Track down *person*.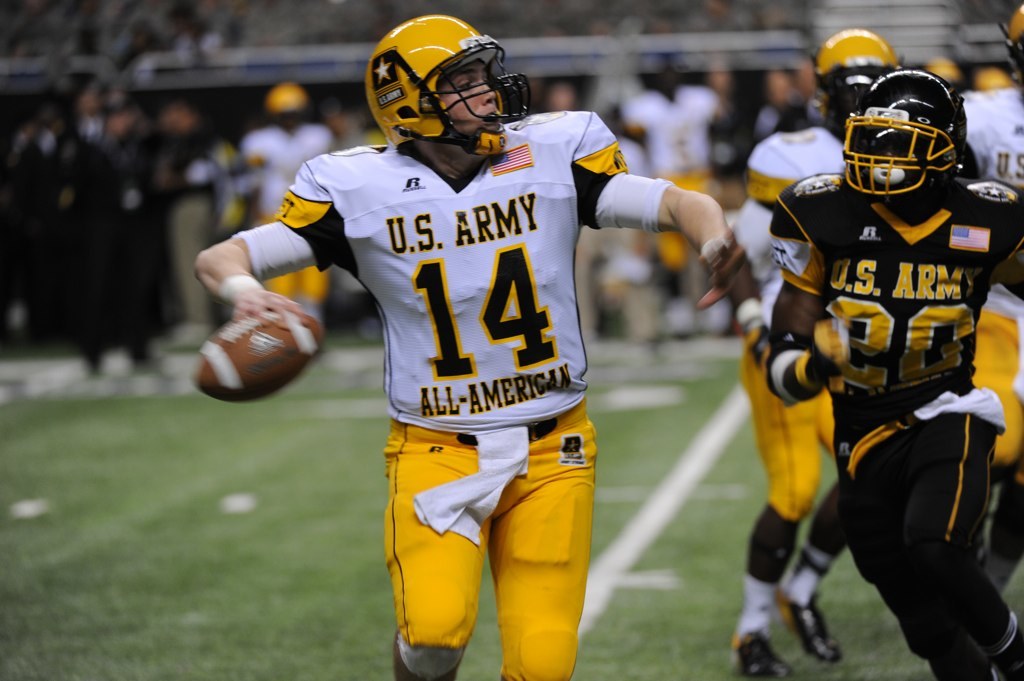
Tracked to {"x1": 44, "y1": 80, "x2": 160, "y2": 370}.
